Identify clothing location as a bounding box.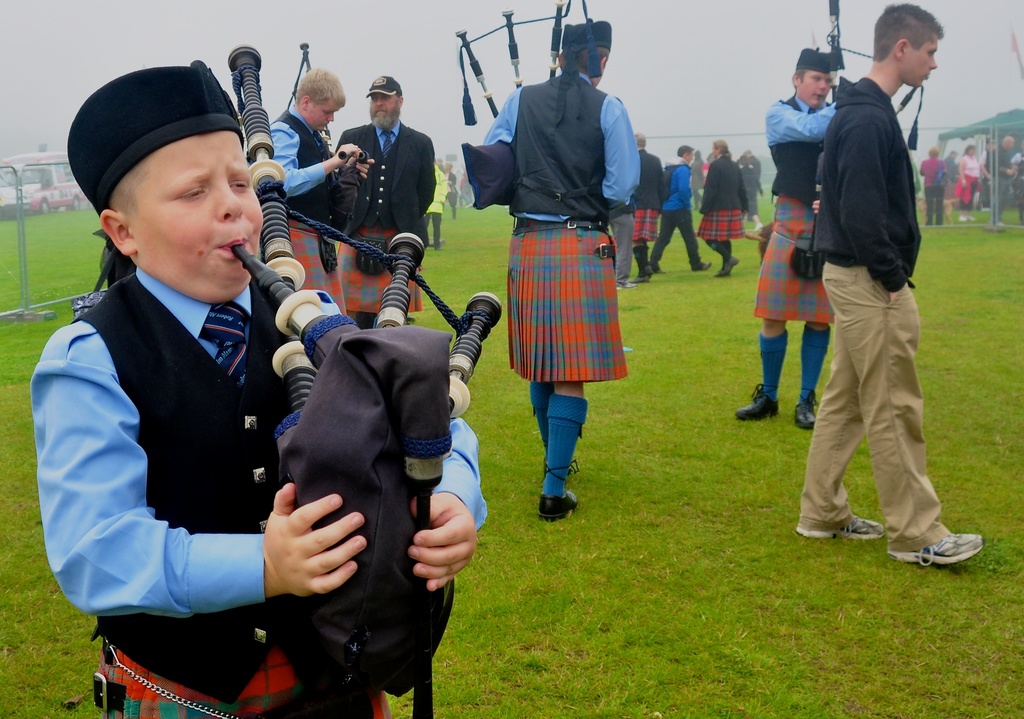
647:153:706:257.
